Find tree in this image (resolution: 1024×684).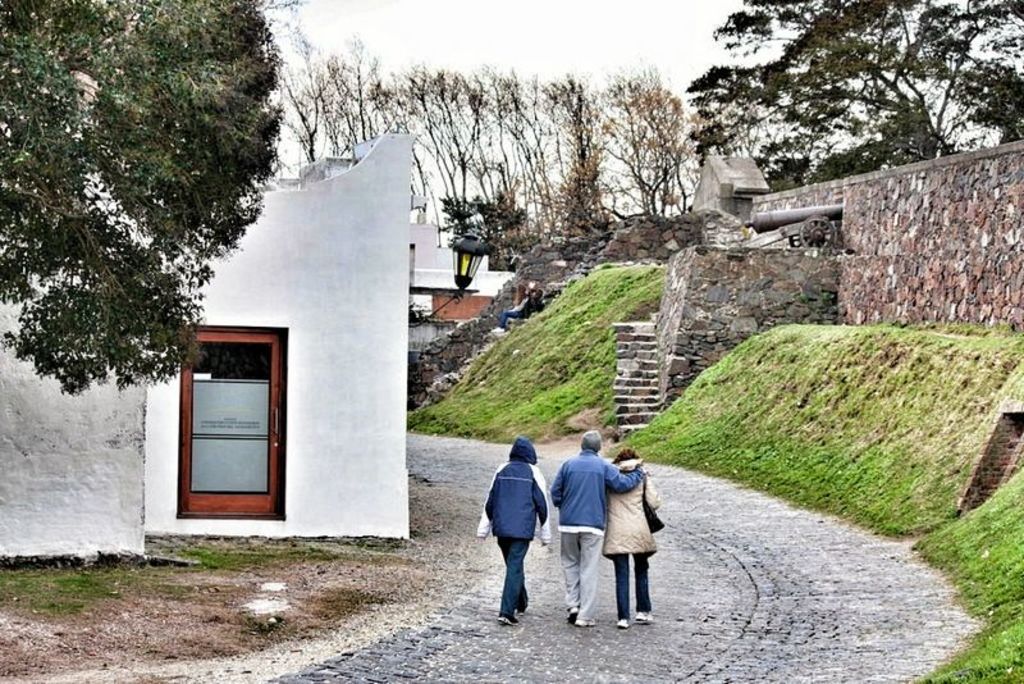
left=0, top=0, right=285, bottom=400.
